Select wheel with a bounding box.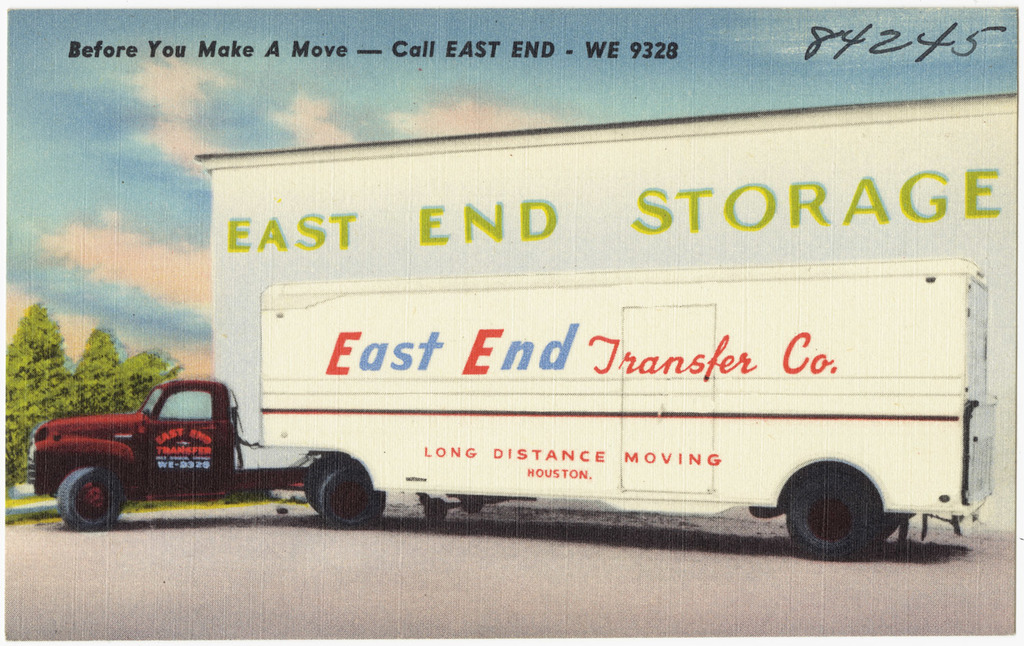
bbox=(425, 501, 450, 526).
